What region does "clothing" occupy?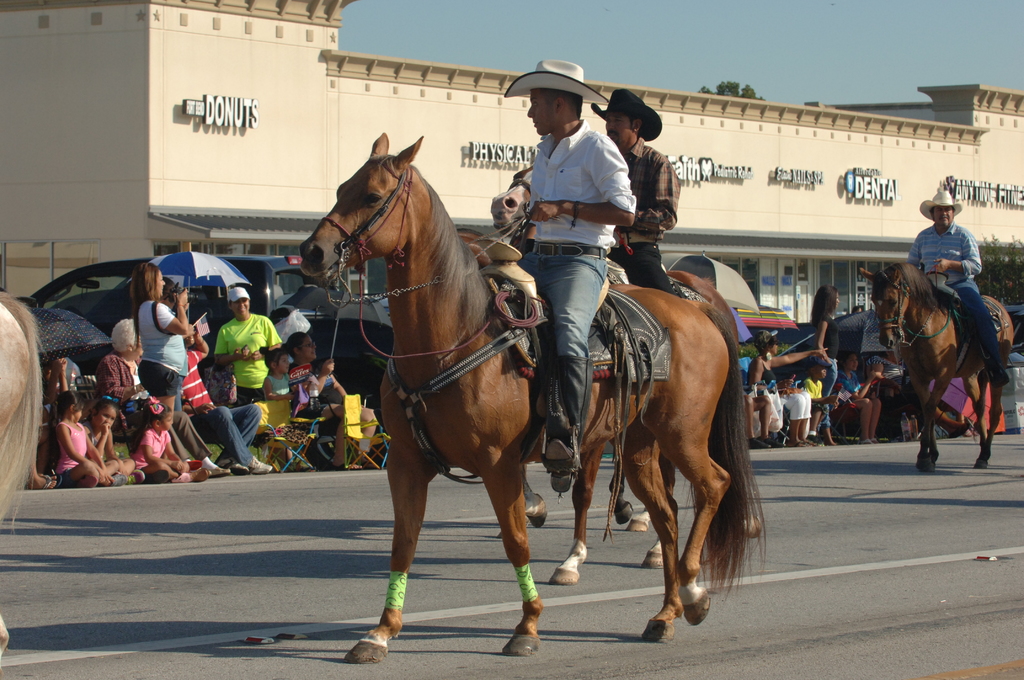
(627,141,689,290).
